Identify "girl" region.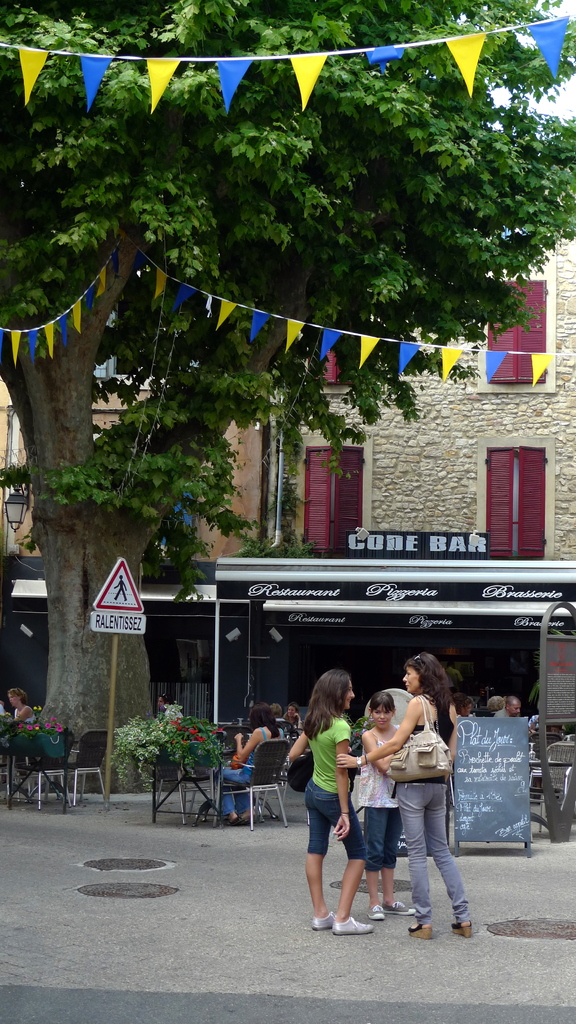
Region: [left=353, top=684, right=420, bottom=915].
